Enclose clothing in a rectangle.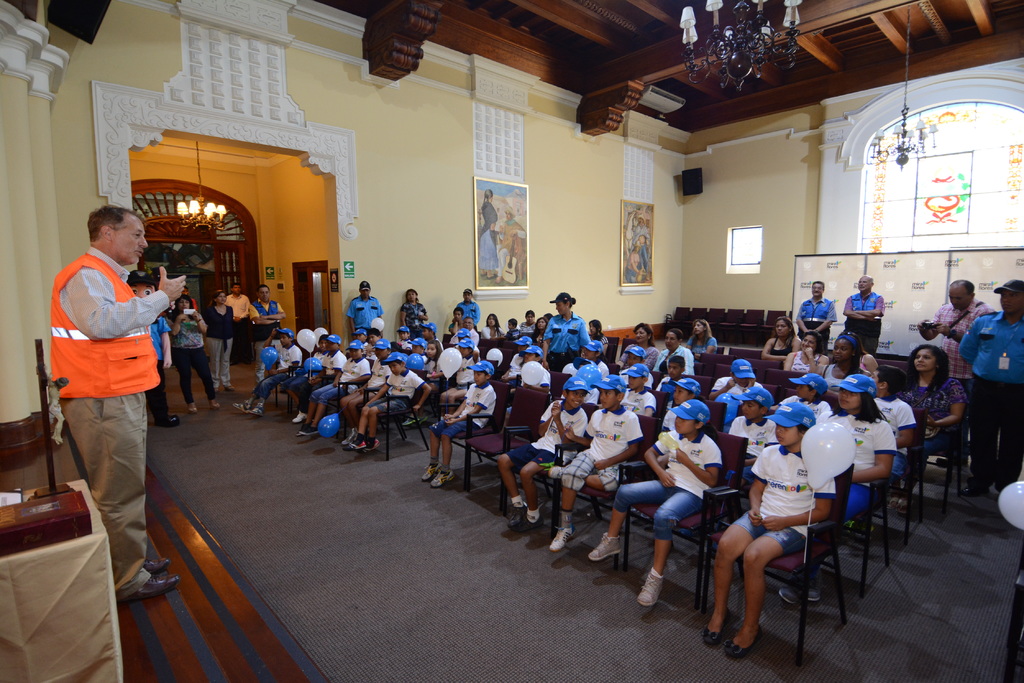
(x1=853, y1=293, x2=884, y2=350).
